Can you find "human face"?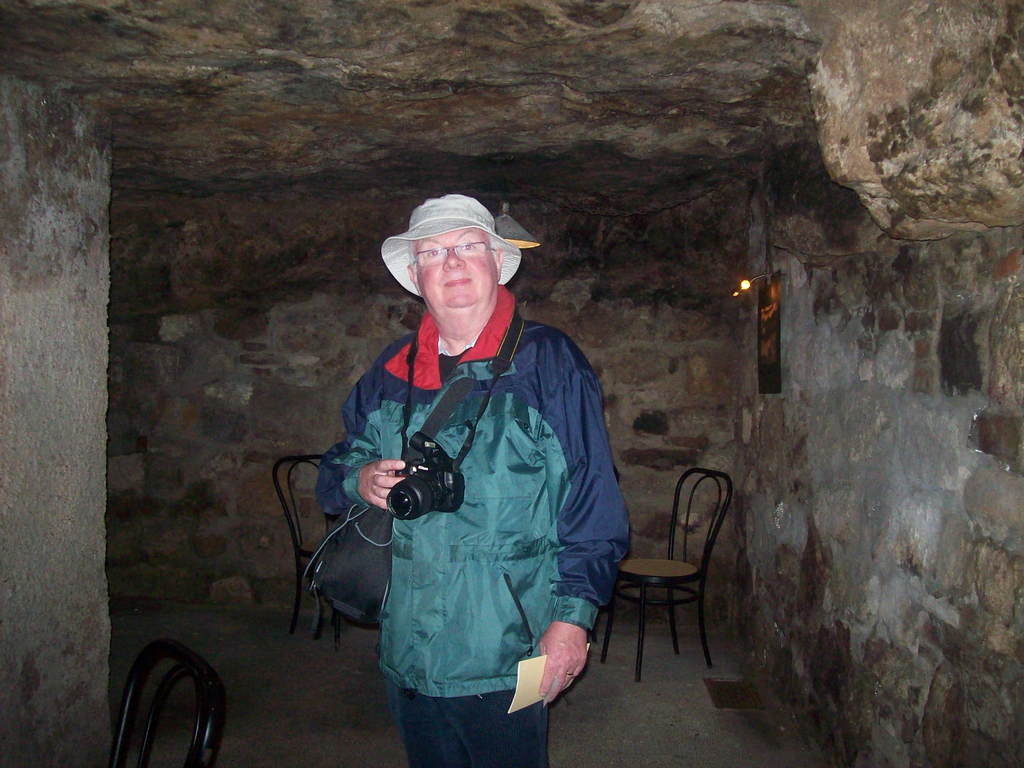
Yes, bounding box: <region>415, 229, 497, 306</region>.
